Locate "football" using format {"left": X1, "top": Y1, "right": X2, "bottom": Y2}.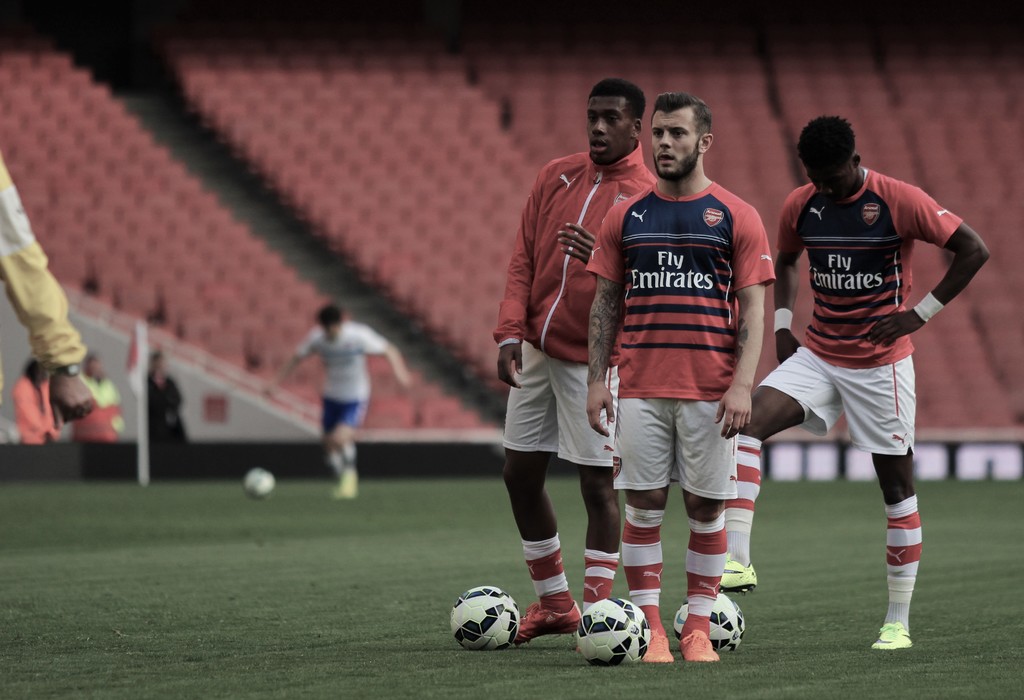
{"left": 571, "top": 594, "right": 652, "bottom": 667}.
